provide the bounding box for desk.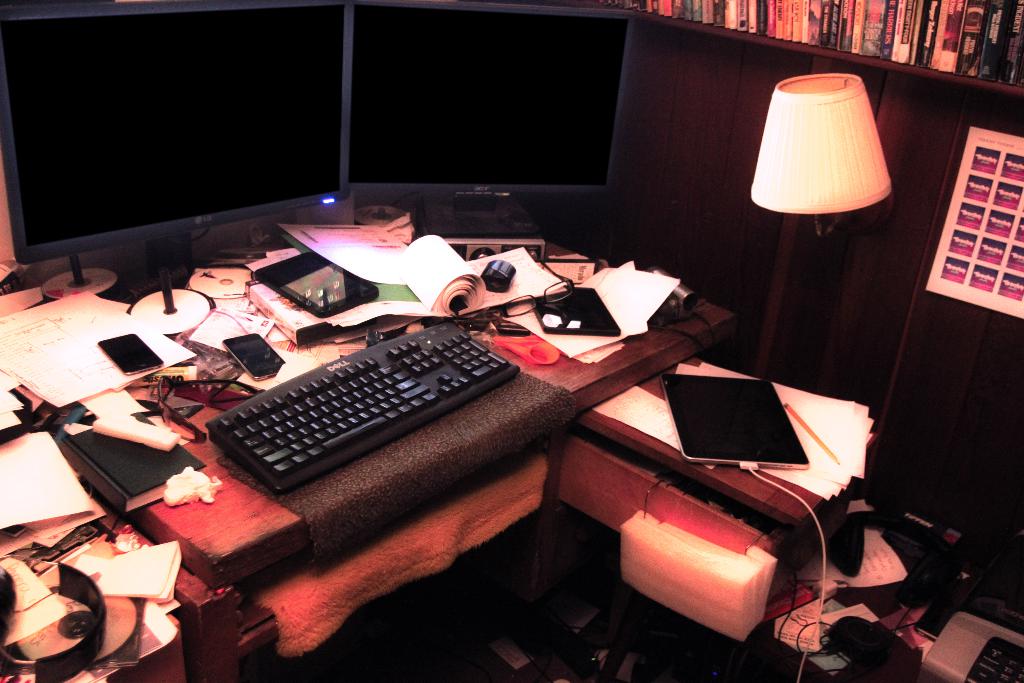
detection(57, 249, 888, 645).
